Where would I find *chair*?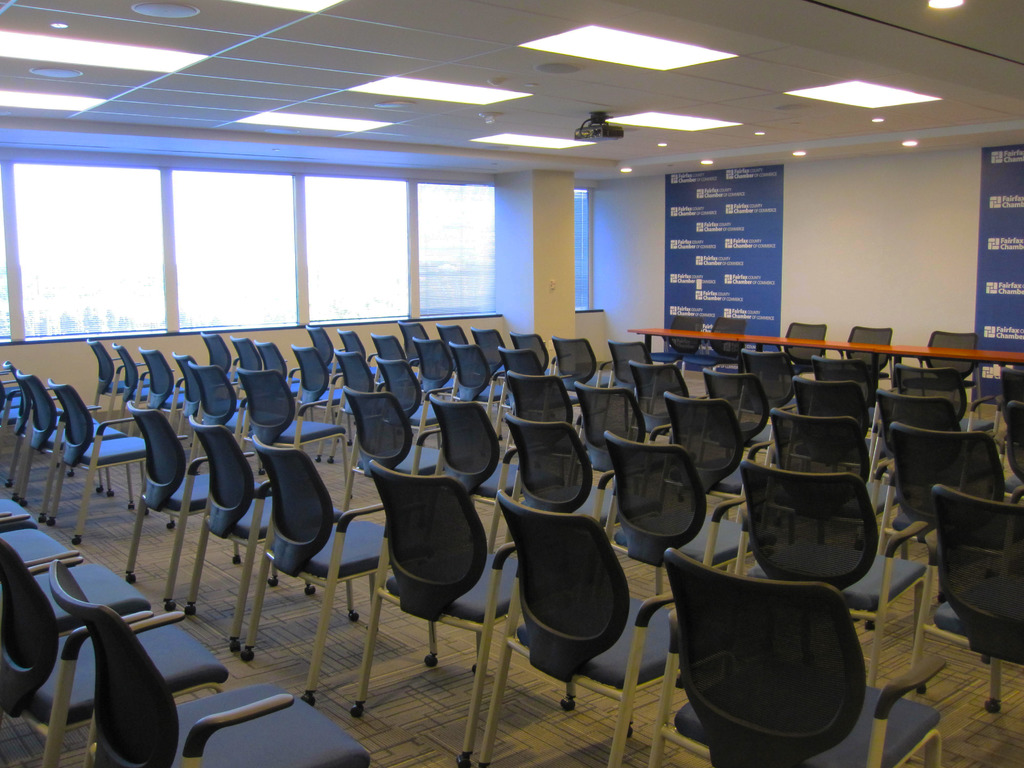
At [x1=301, y1=320, x2=345, y2=373].
